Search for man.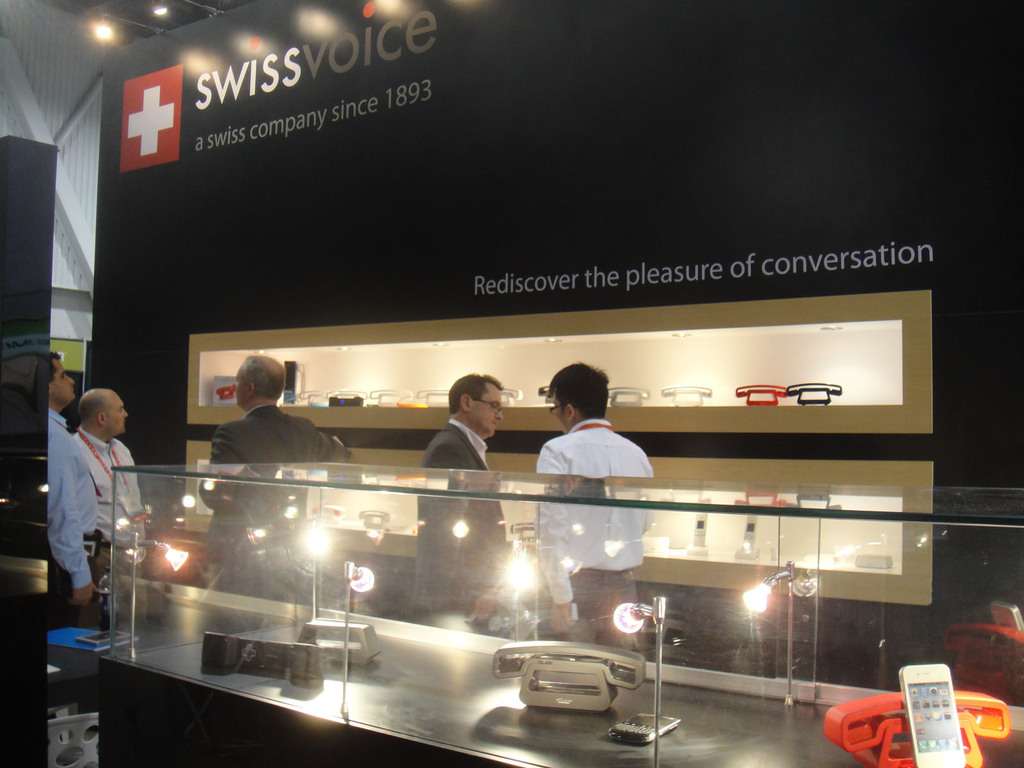
Found at locate(38, 349, 104, 664).
